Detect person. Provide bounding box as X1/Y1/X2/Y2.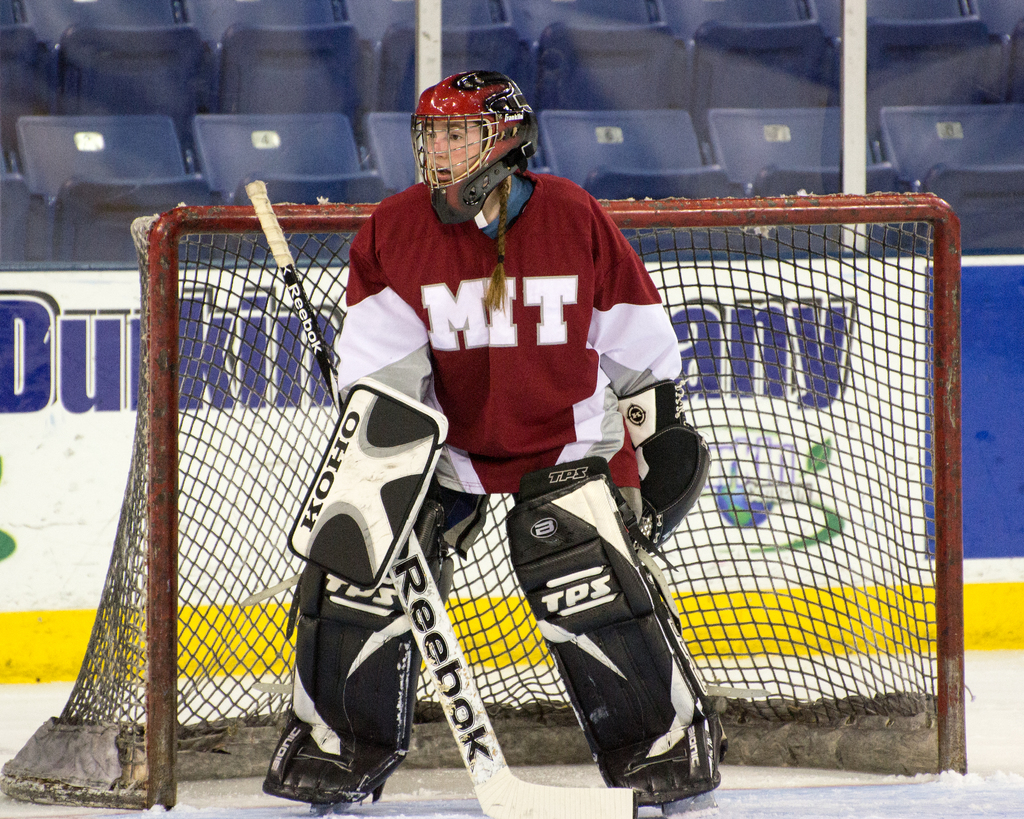
273/73/732/815.
